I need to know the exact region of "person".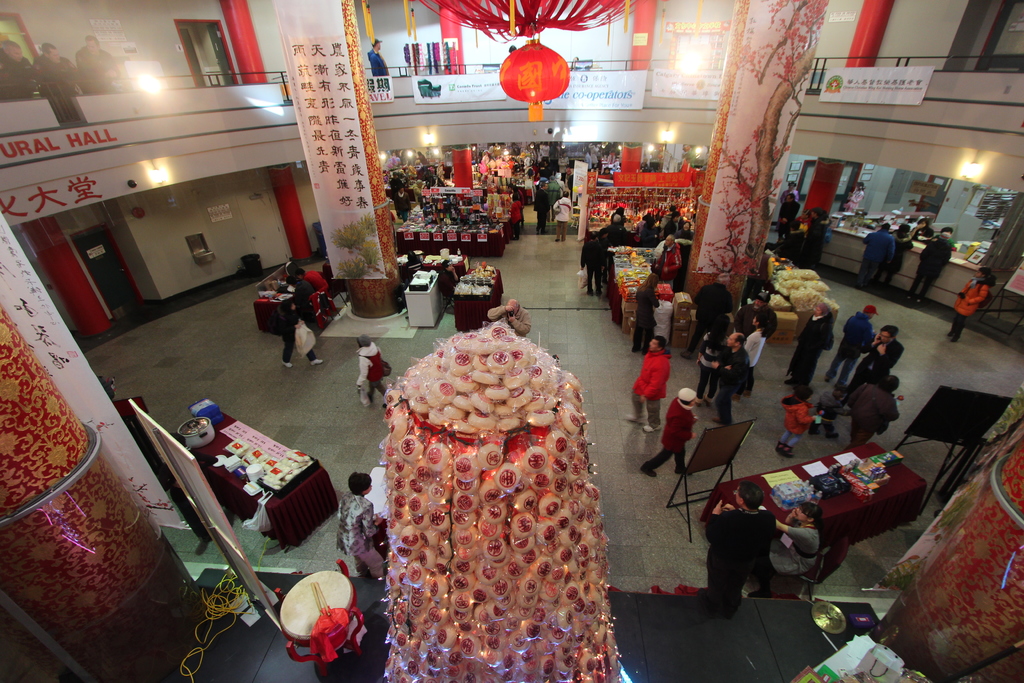
Region: detection(532, 181, 551, 235).
